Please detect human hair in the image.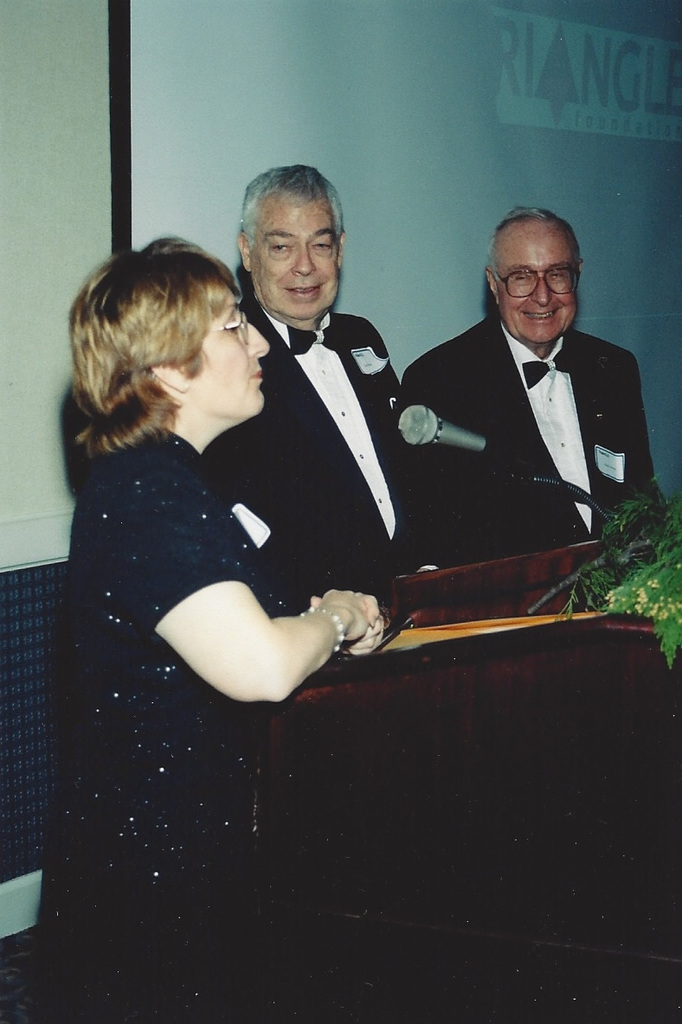
(left=58, top=227, right=235, bottom=459).
